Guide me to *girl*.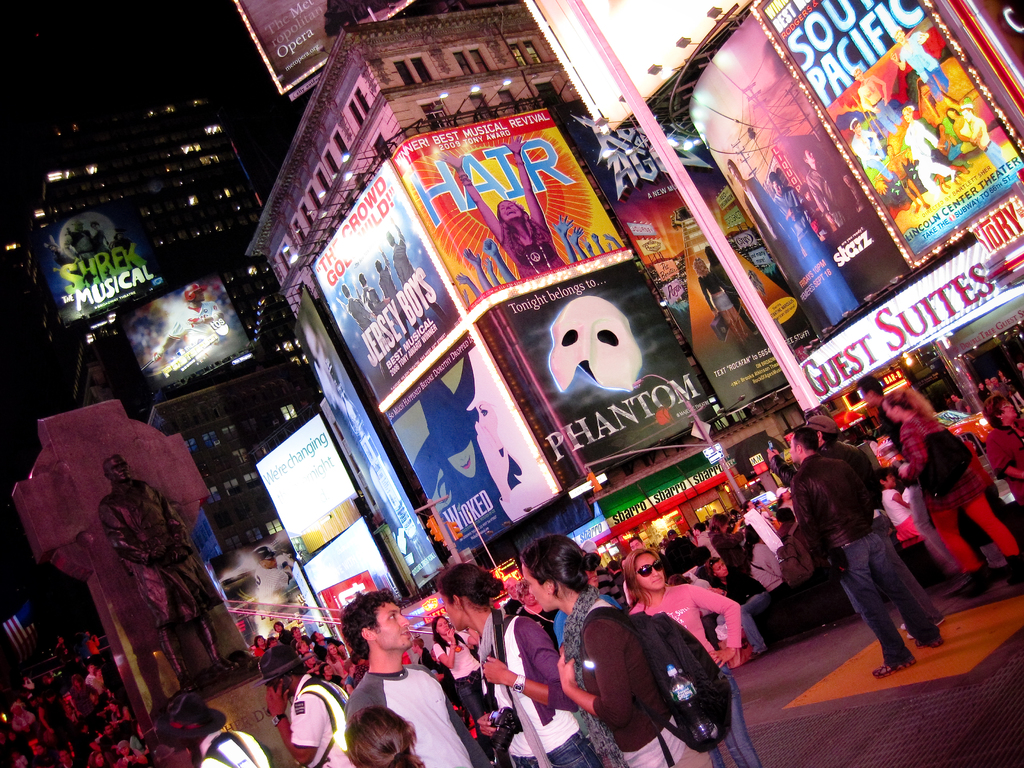
Guidance: <box>437,564,602,767</box>.
